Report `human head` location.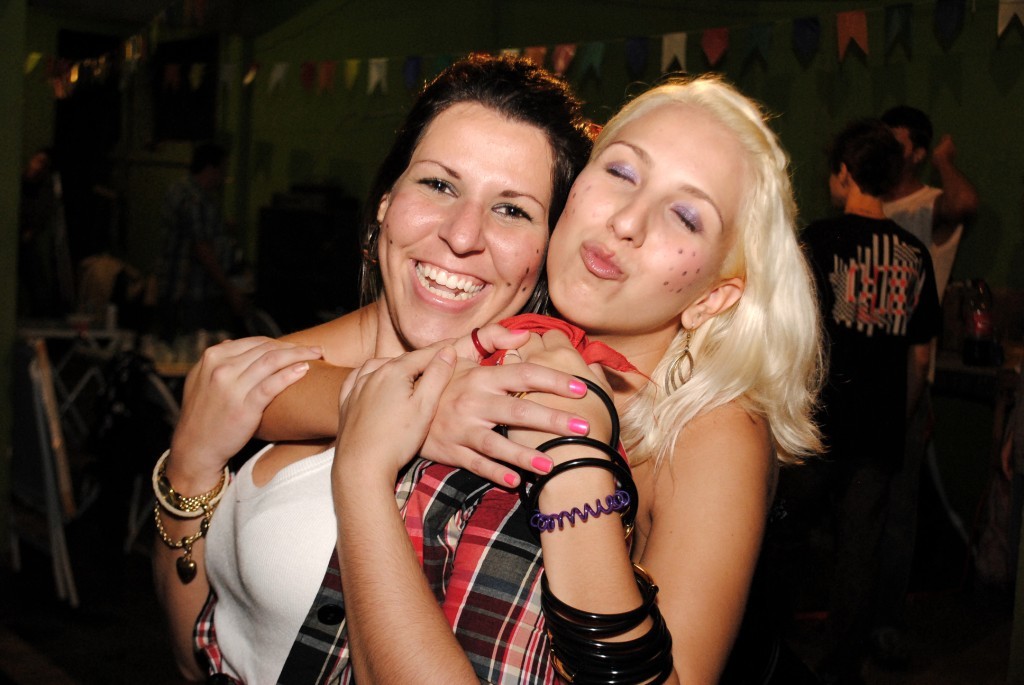
Report: locate(882, 106, 935, 174).
